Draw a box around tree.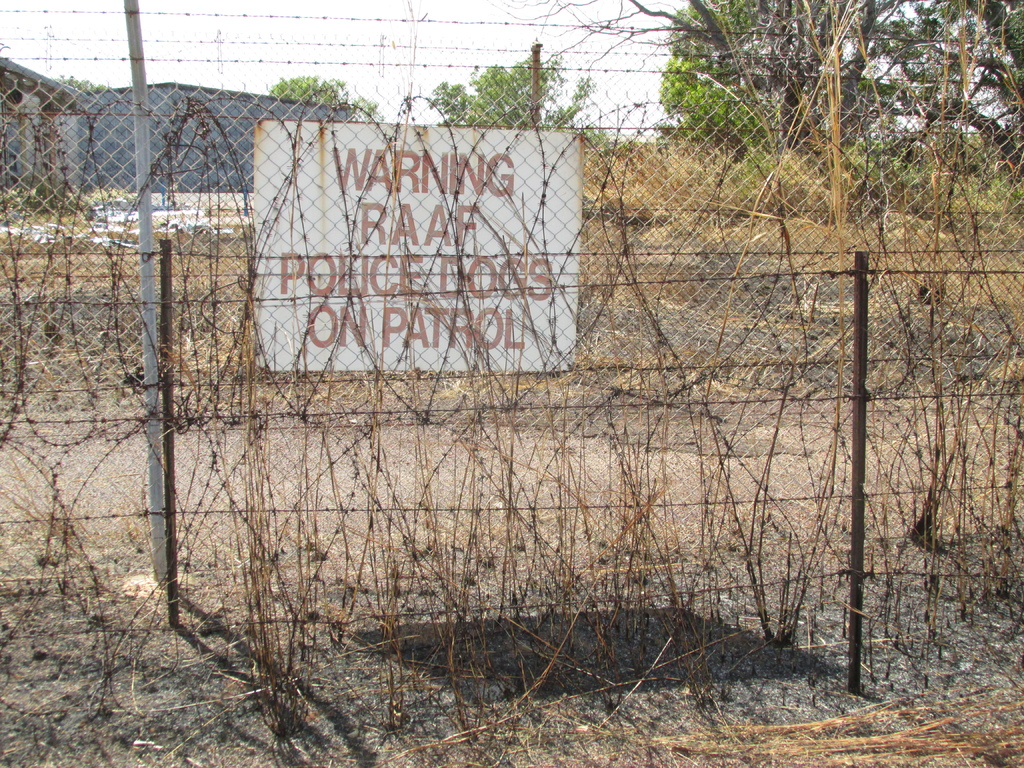
{"left": 270, "top": 74, "right": 374, "bottom": 120}.
